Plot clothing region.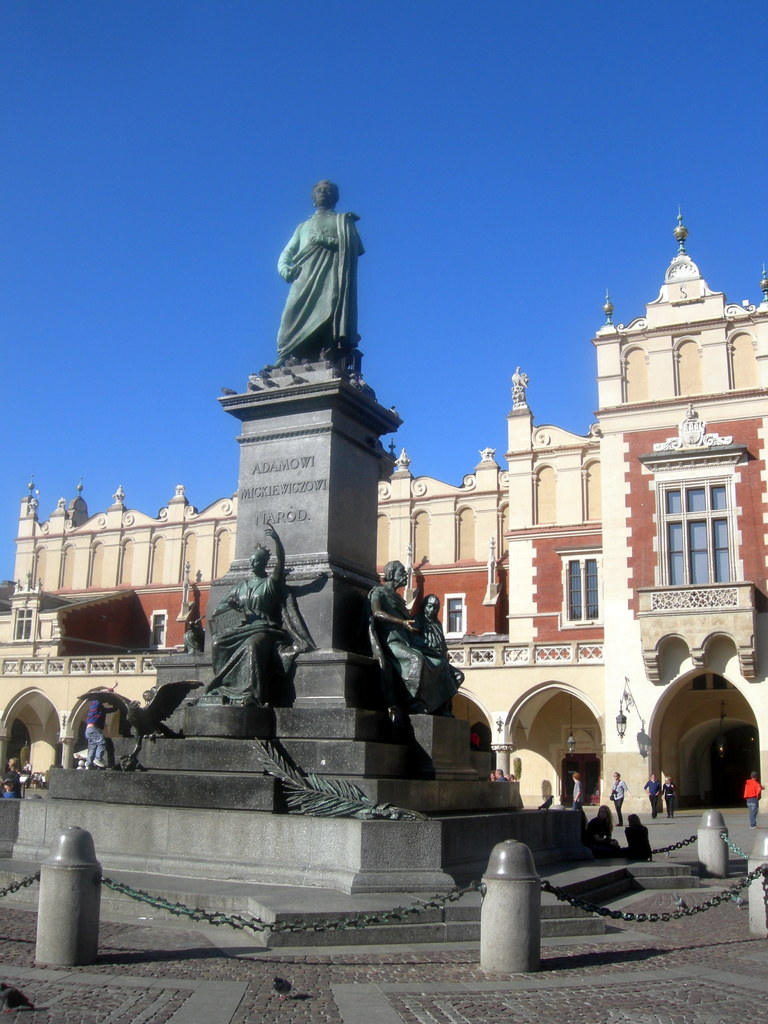
Plotted at region(643, 774, 659, 820).
